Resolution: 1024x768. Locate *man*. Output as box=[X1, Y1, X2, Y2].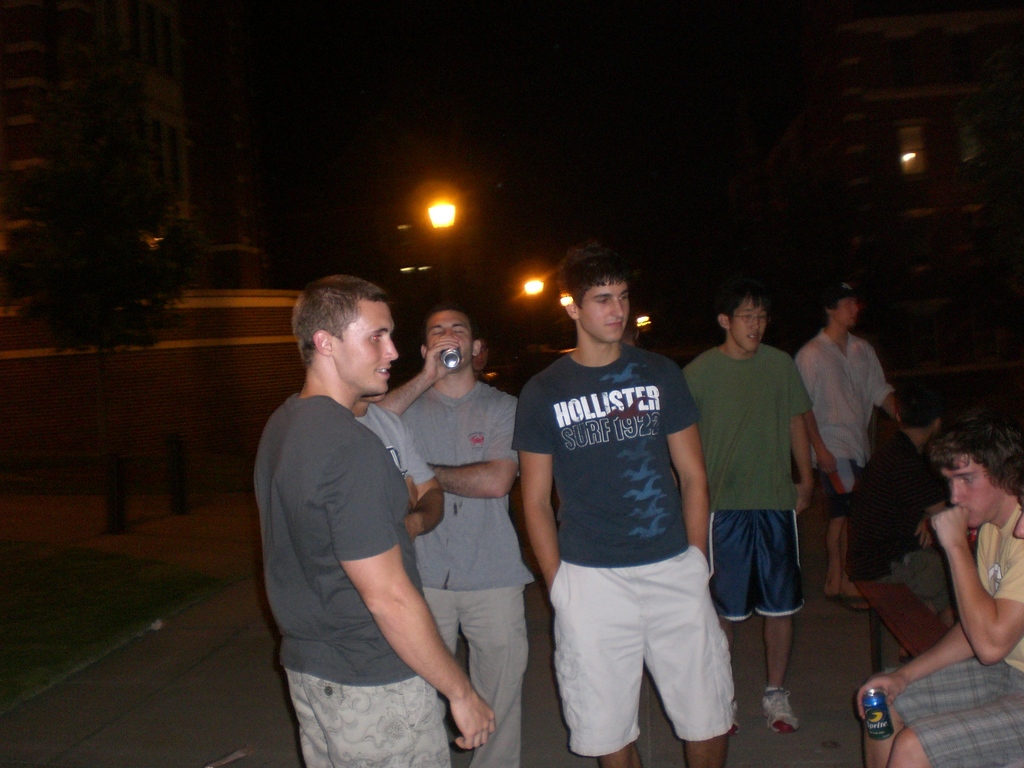
box=[794, 281, 906, 618].
